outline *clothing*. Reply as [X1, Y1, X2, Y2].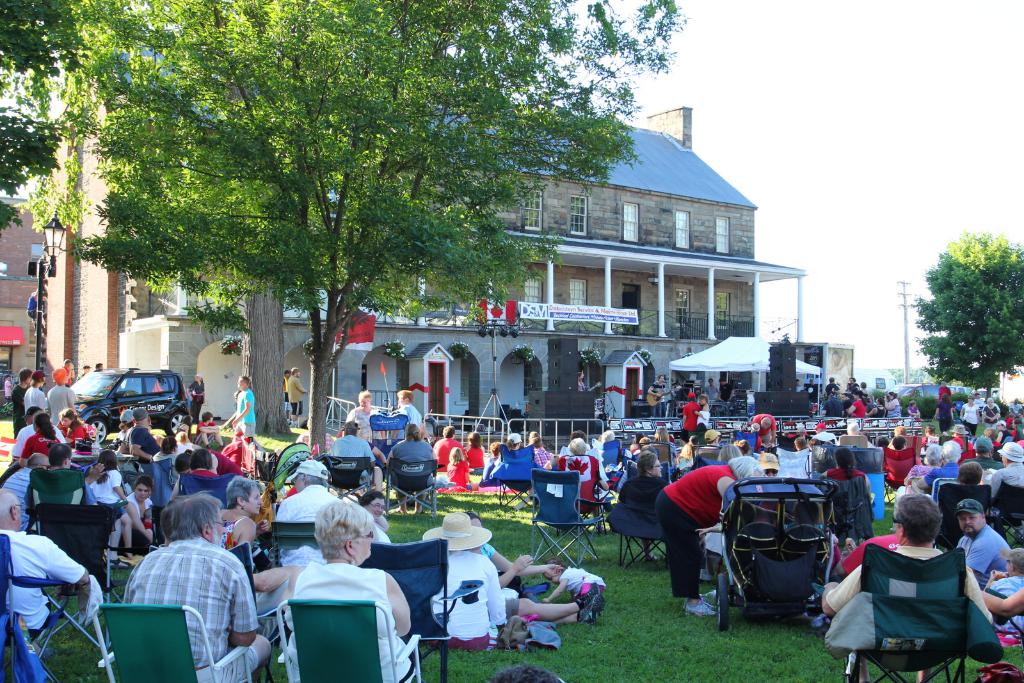
[988, 460, 1023, 504].
